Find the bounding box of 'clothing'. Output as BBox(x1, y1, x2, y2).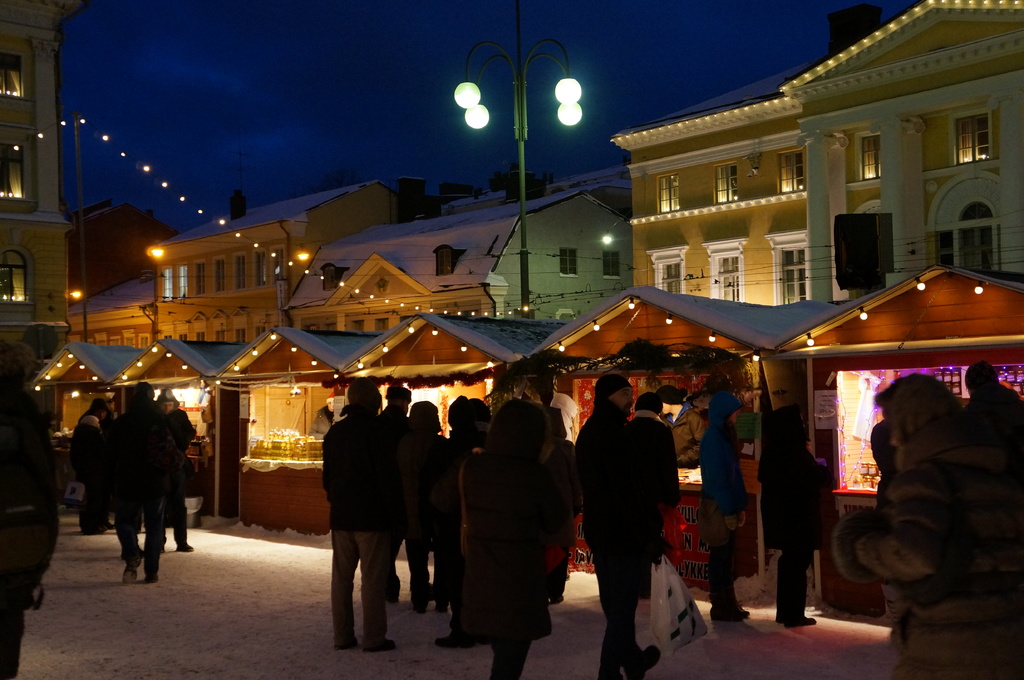
BBox(153, 407, 196, 543).
